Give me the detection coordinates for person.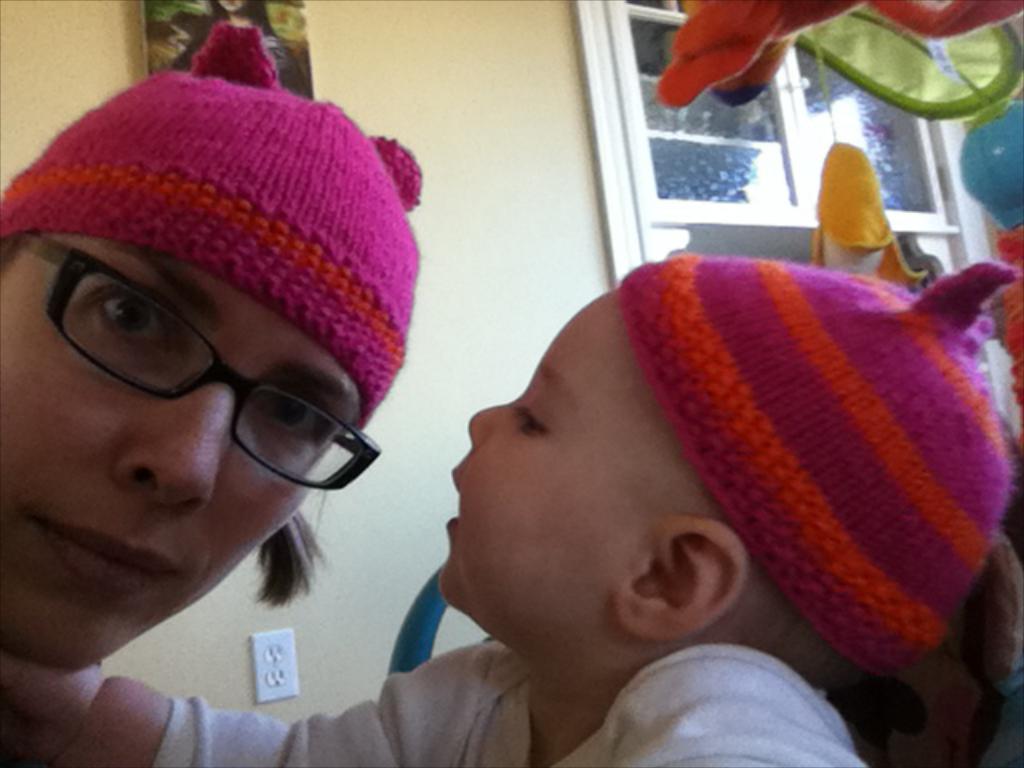
l=0, t=256, r=1019, b=766.
